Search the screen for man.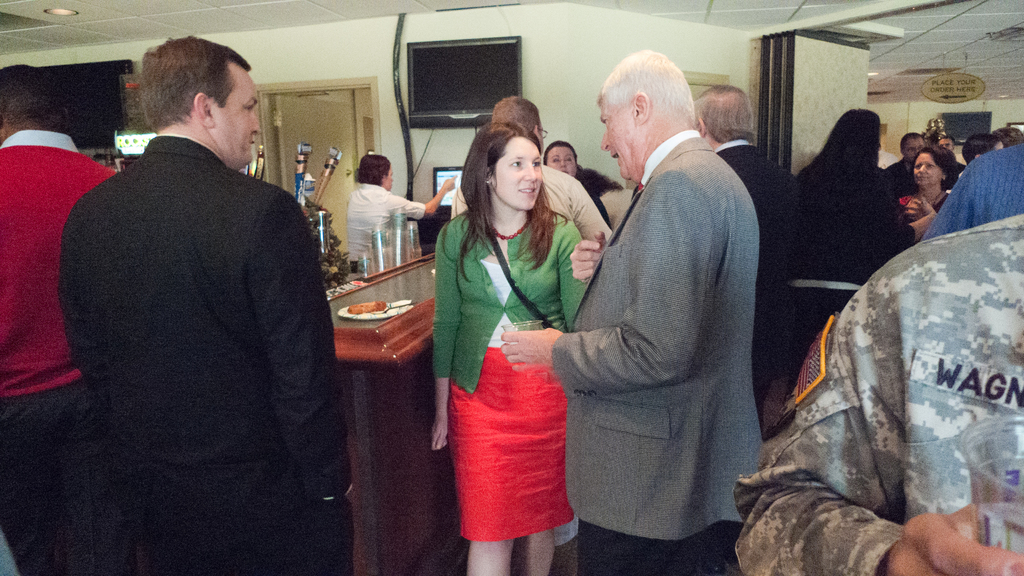
Found at select_region(496, 46, 756, 563).
